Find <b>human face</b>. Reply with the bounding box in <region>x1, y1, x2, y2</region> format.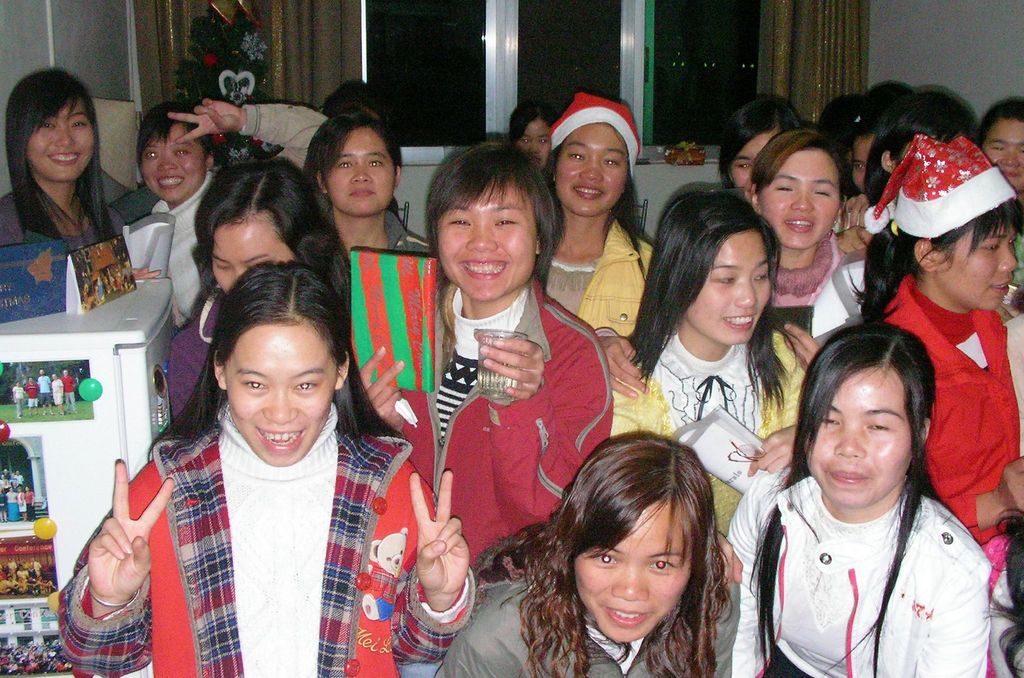
<region>686, 236, 769, 345</region>.
